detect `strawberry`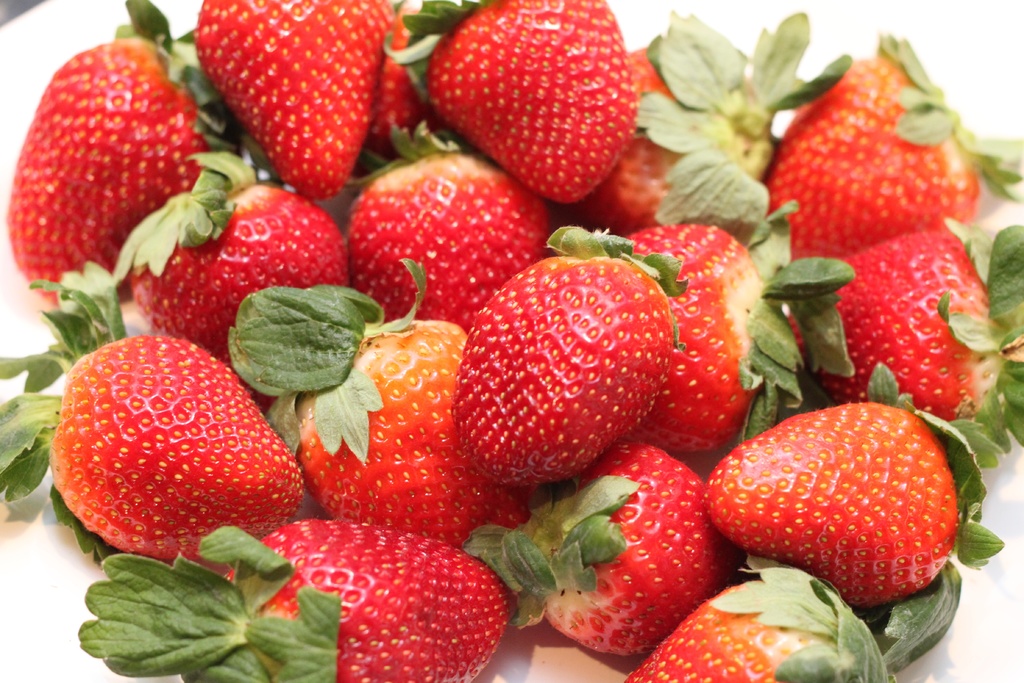
(x1=70, y1=507, x2=515, y2=682)
